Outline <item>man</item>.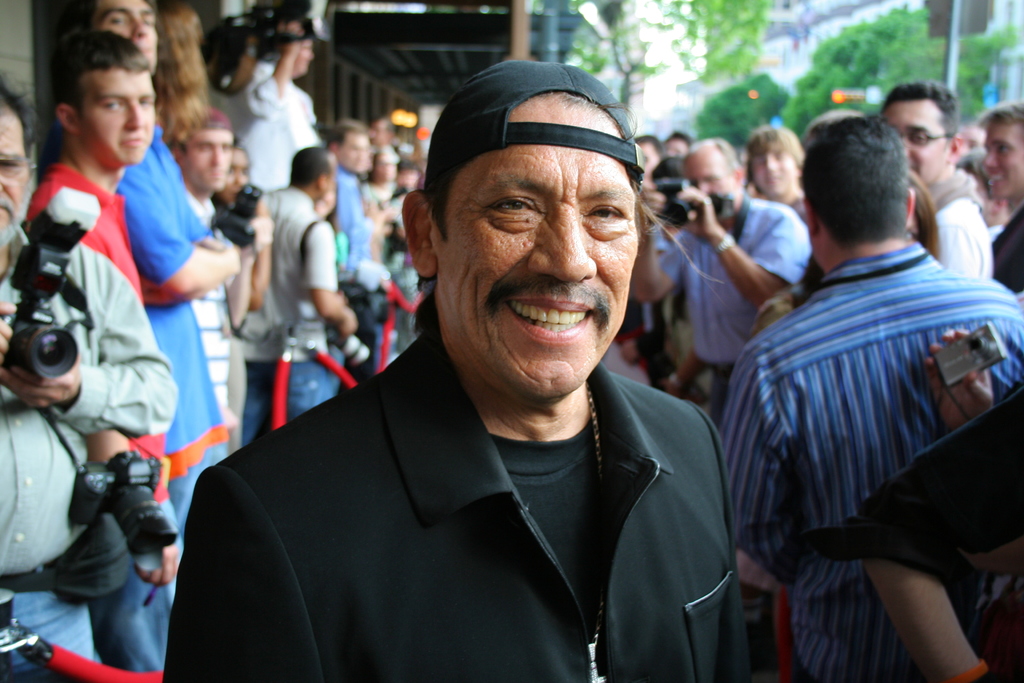
Outline: <region>255, 145, 367, 429</region>.
